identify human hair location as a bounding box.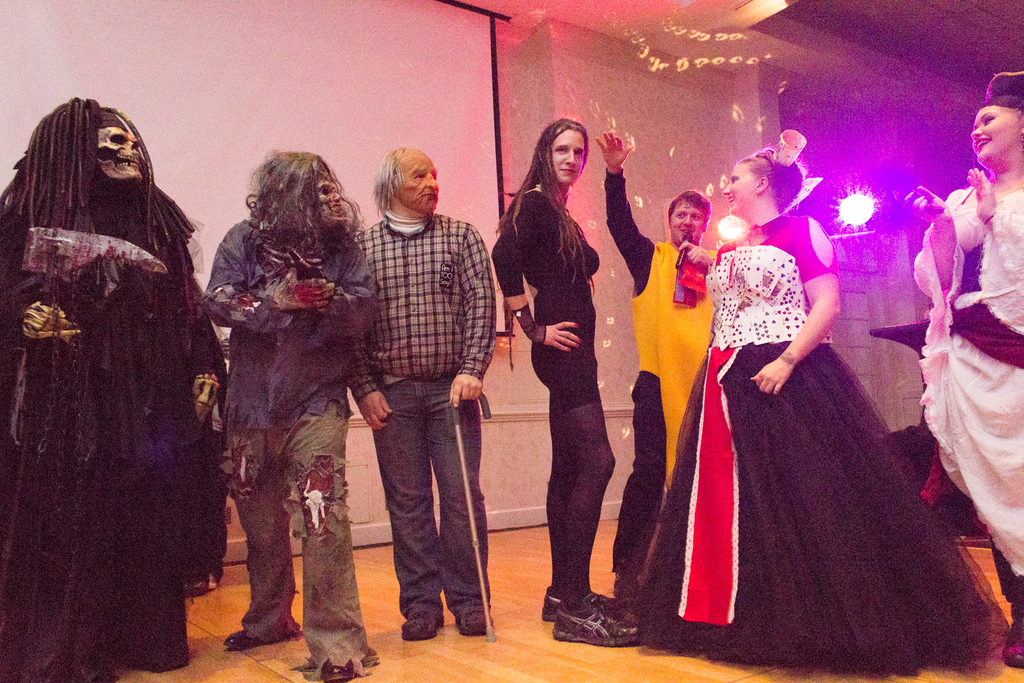
bbox(0, 99, 204, 460).
